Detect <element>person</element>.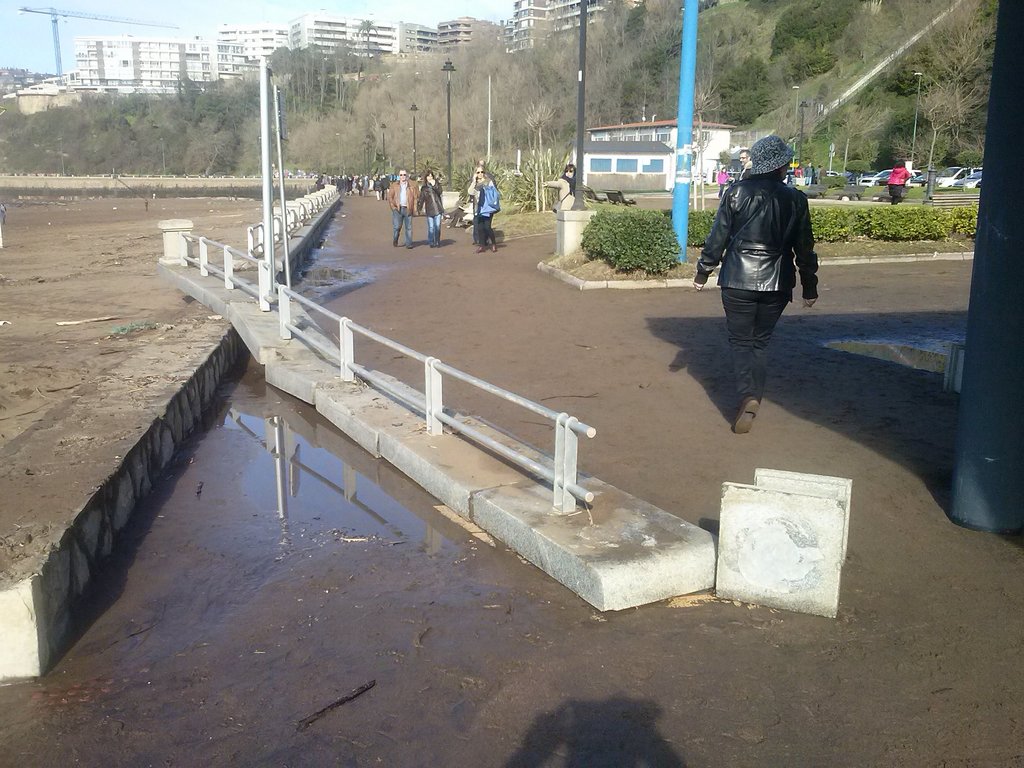
Detected at detection(540, 162, 575, 212).
